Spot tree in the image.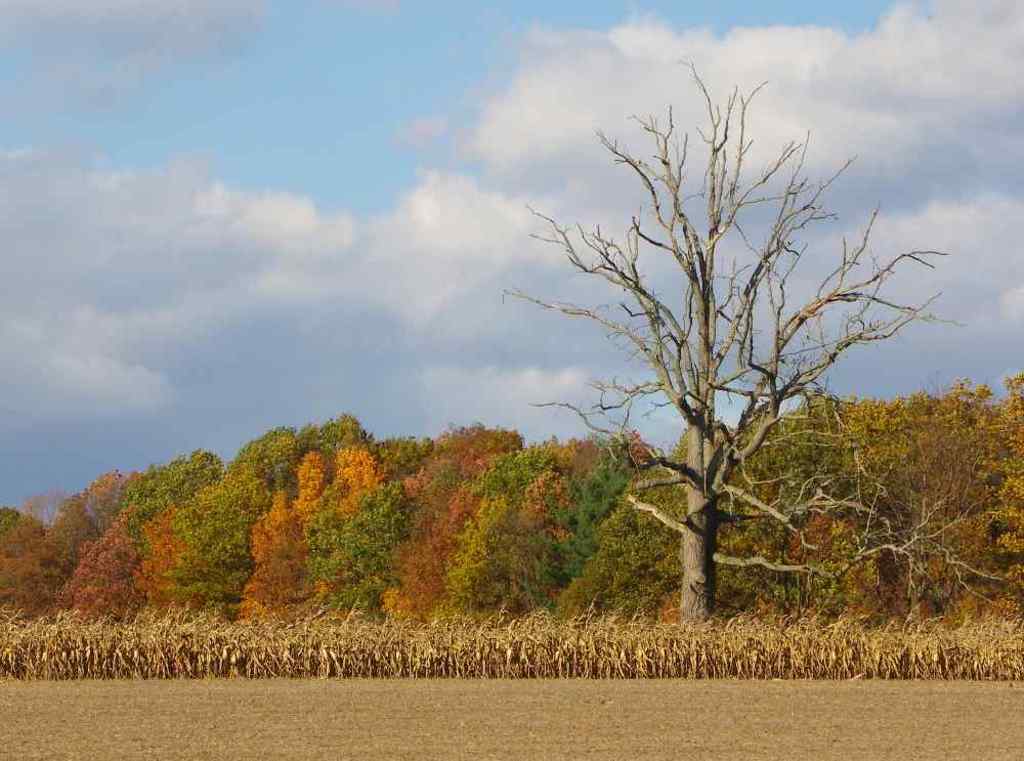
tree found at BBox(232, 425, 330, 489).
